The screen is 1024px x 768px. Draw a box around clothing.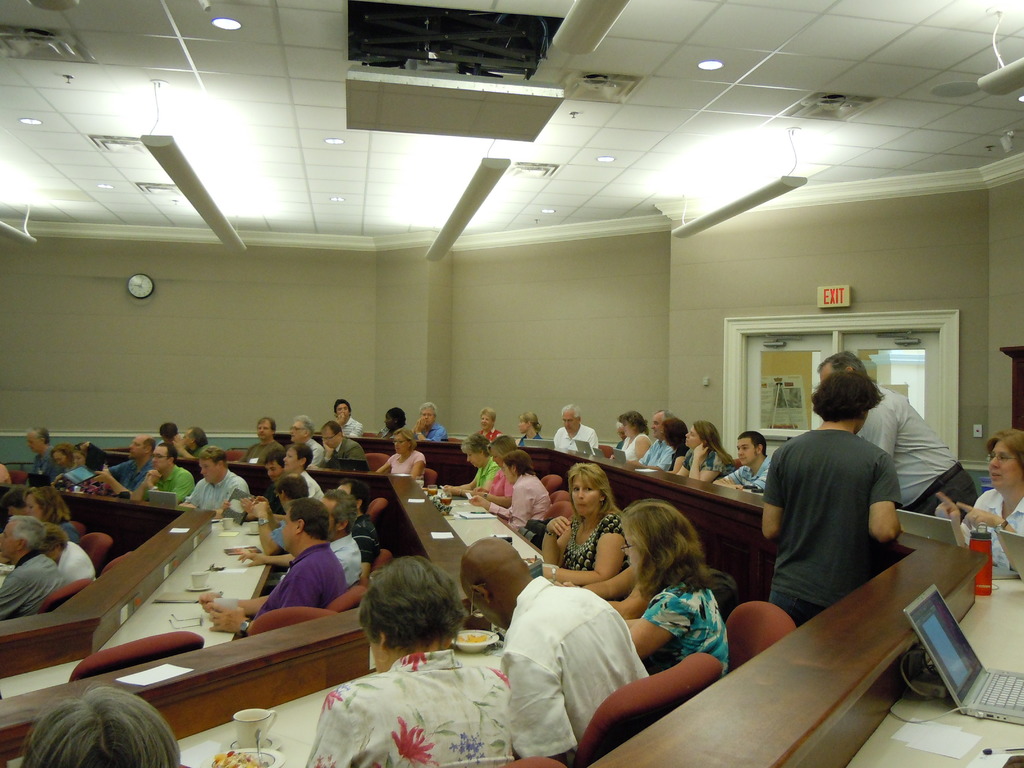
bbox(515, 434, 540, 447).
